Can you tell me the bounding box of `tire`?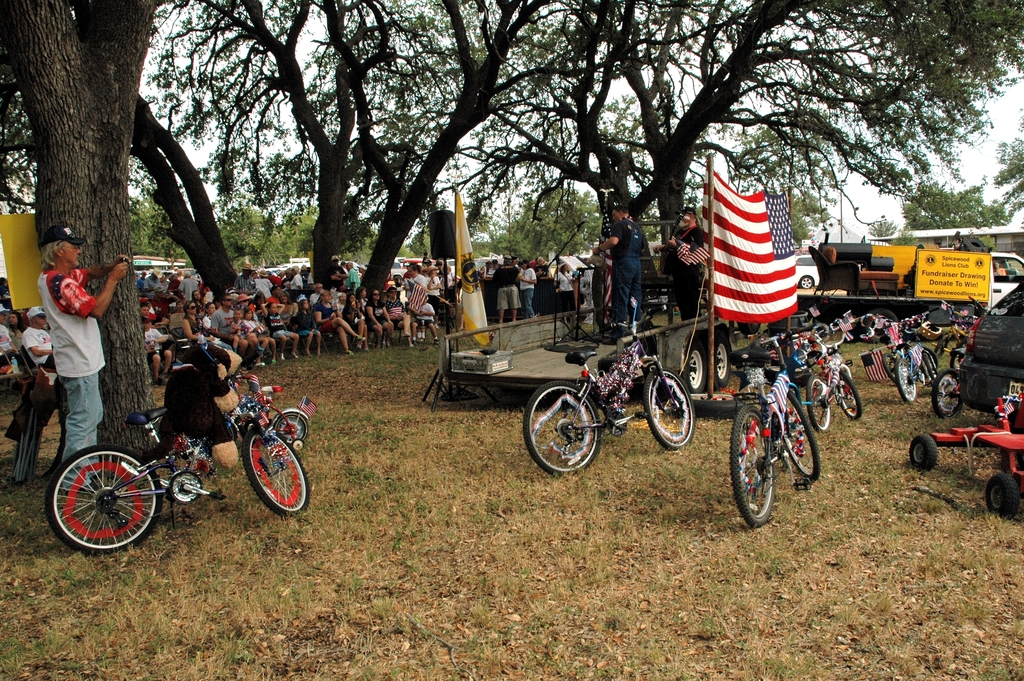
[x1=729, y1=409, x2=775, y2=526].
